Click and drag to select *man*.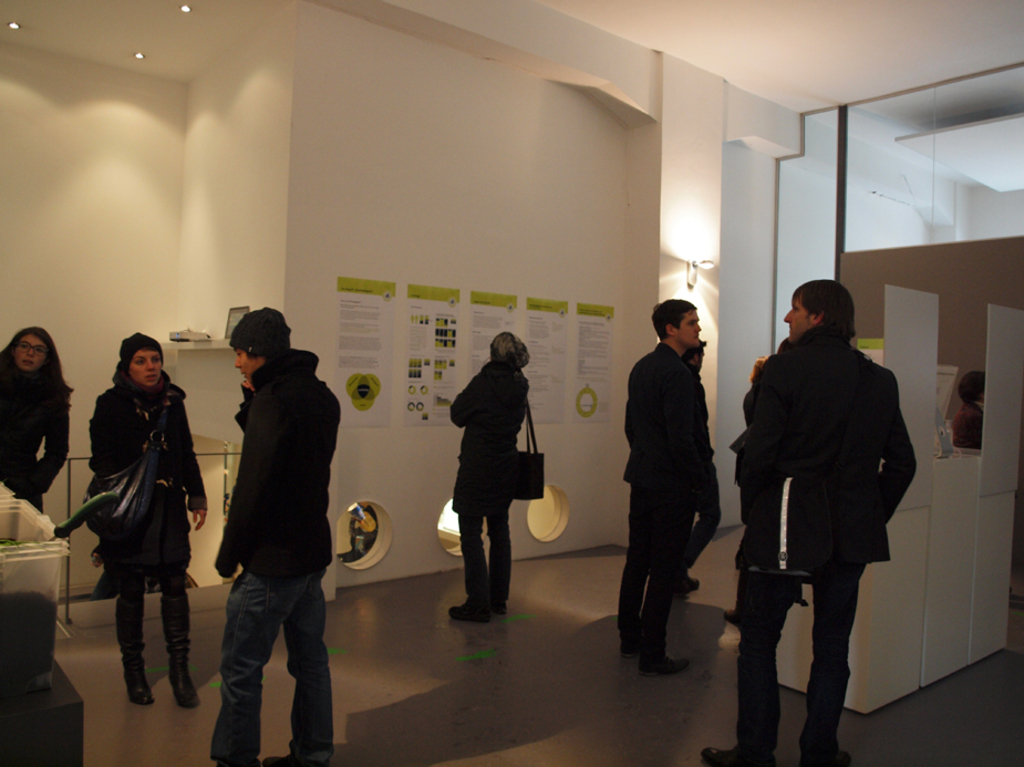
Selection: Rect(207, 305, 344, 766).
